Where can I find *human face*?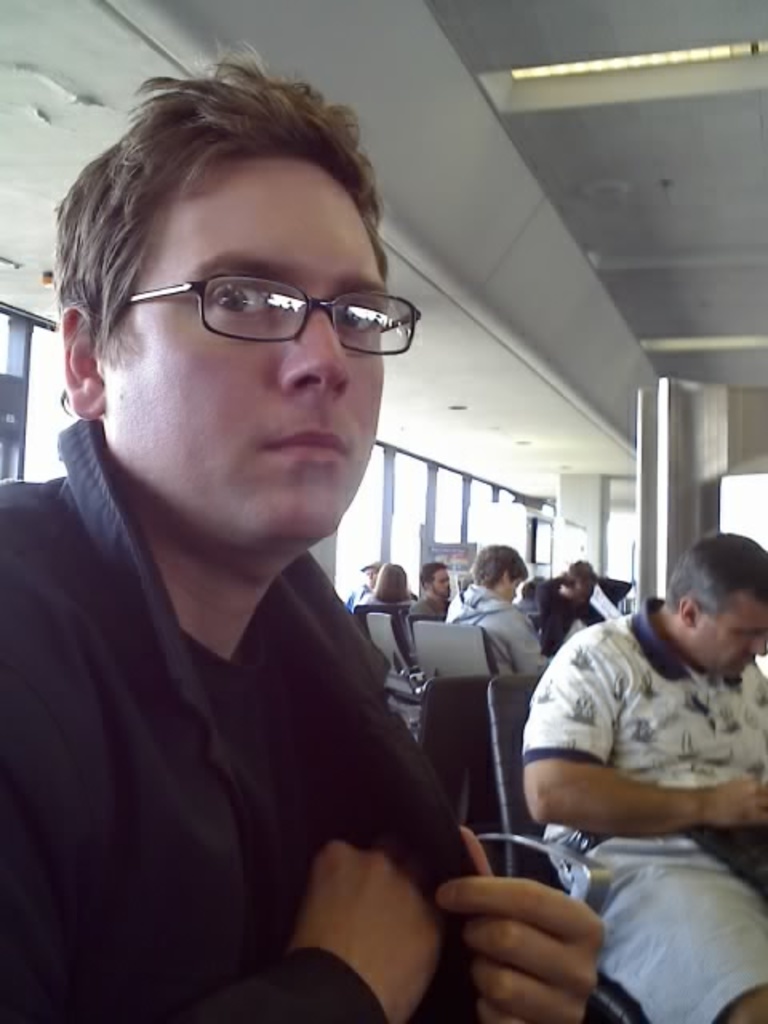
You can find it at left=691, top=590, right=766, bottom=685.
